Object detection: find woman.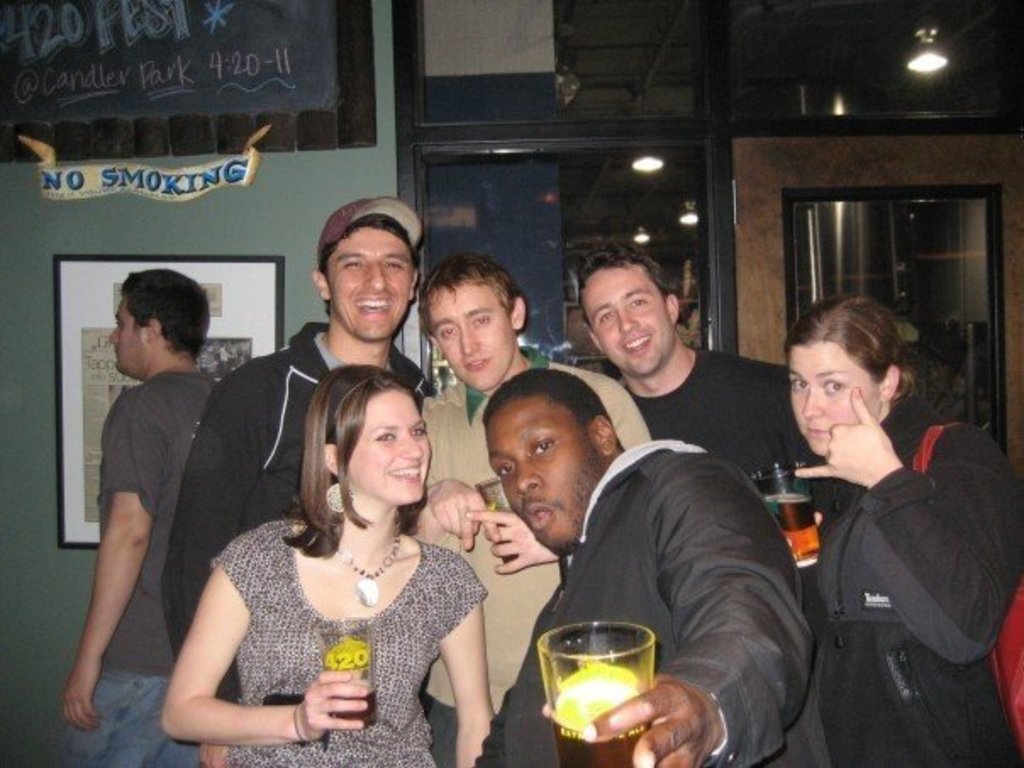
[x1=776, y1=293, x2=1022, y2=766].
